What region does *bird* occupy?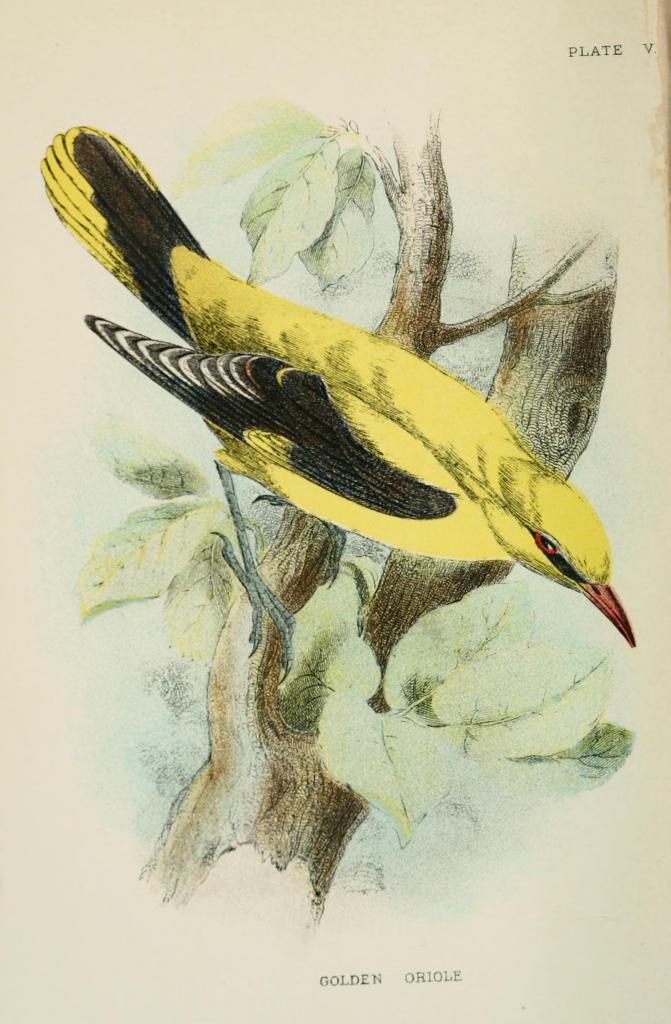
[56,116,617,686].
